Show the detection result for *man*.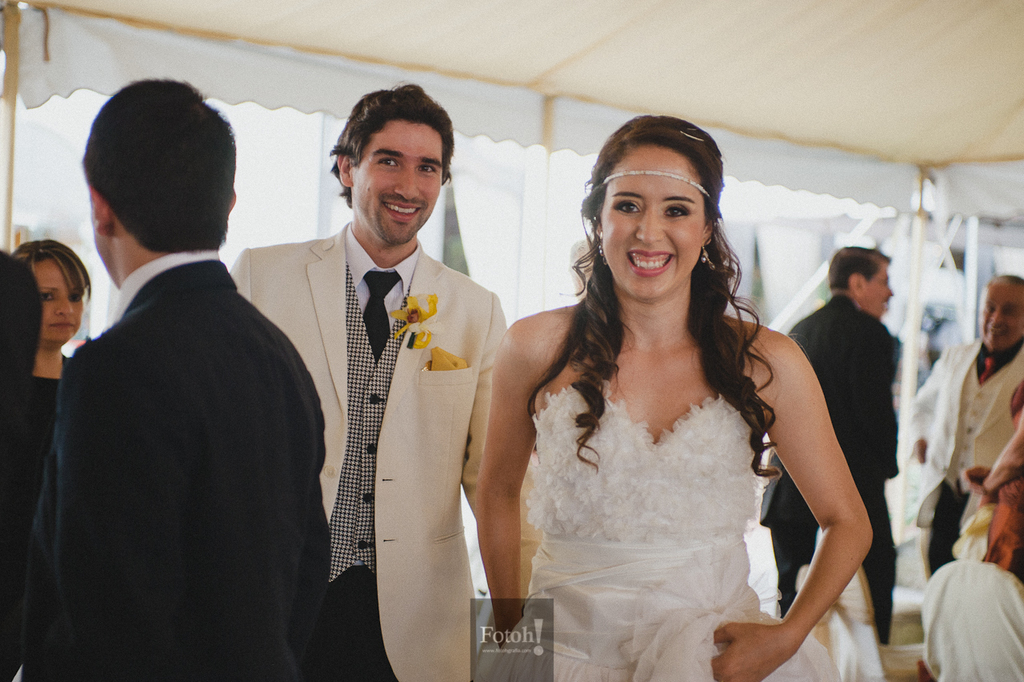
left=234, top=72, right=514, bottom=681.
